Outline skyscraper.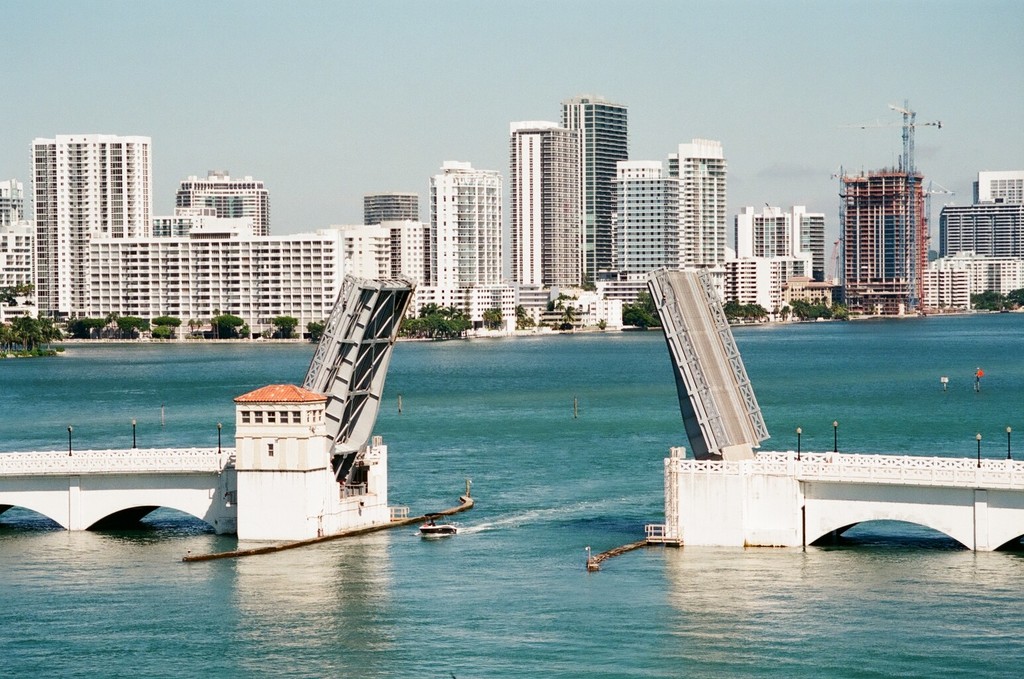
Outline: 662 141 726 302.
